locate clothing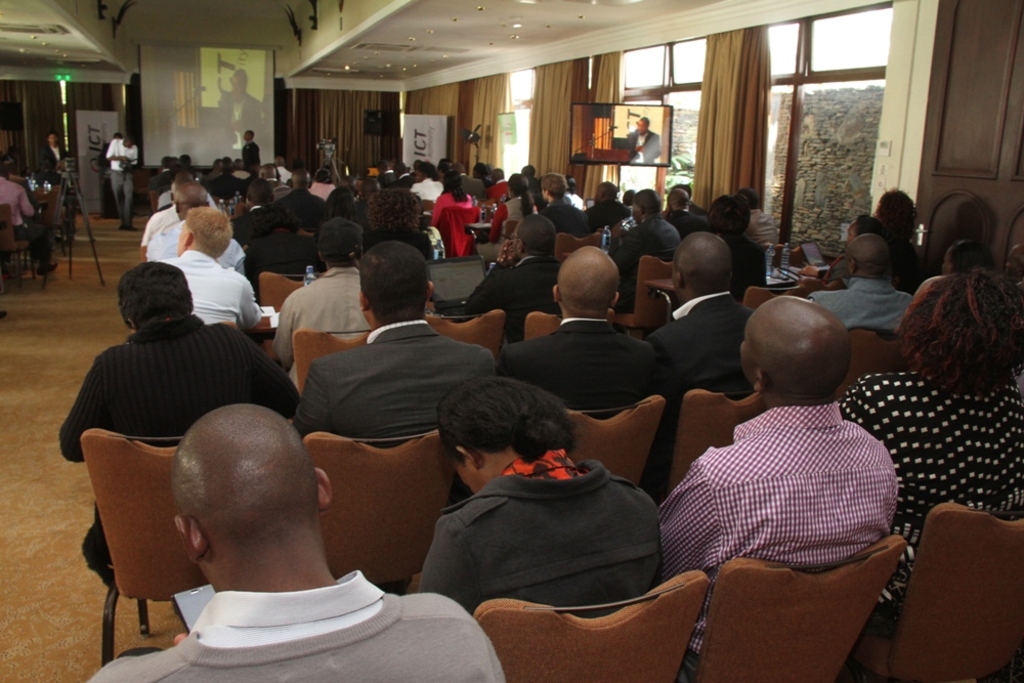
<box>643,288,759,407</box>
